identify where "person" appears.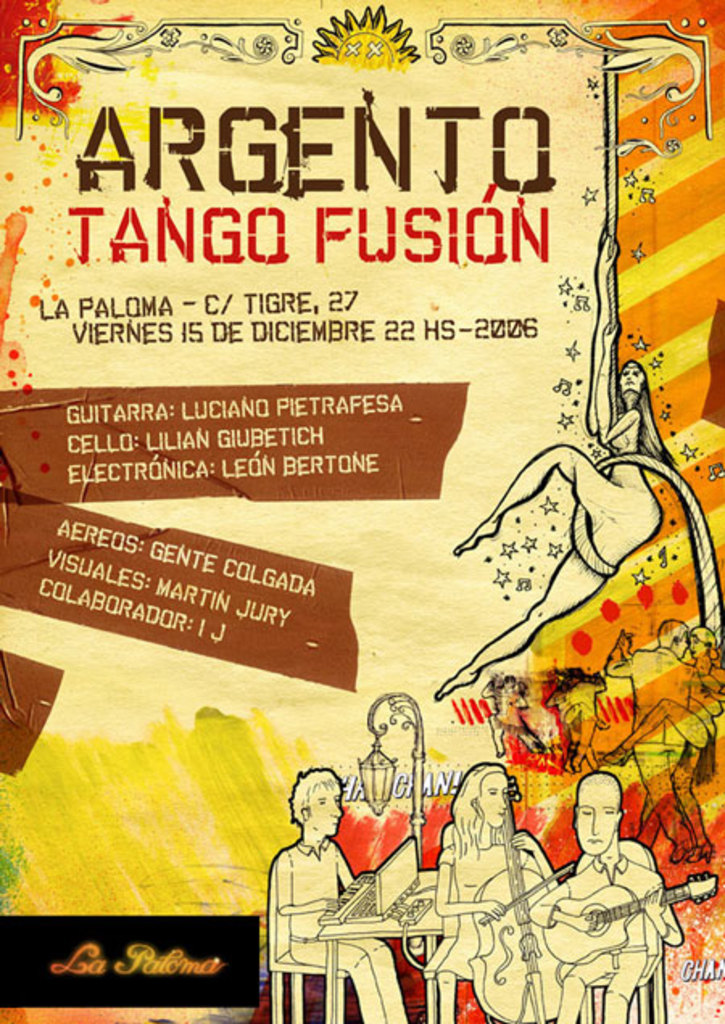
Appears at left=279, top=762, right=412, bottom=1022.
